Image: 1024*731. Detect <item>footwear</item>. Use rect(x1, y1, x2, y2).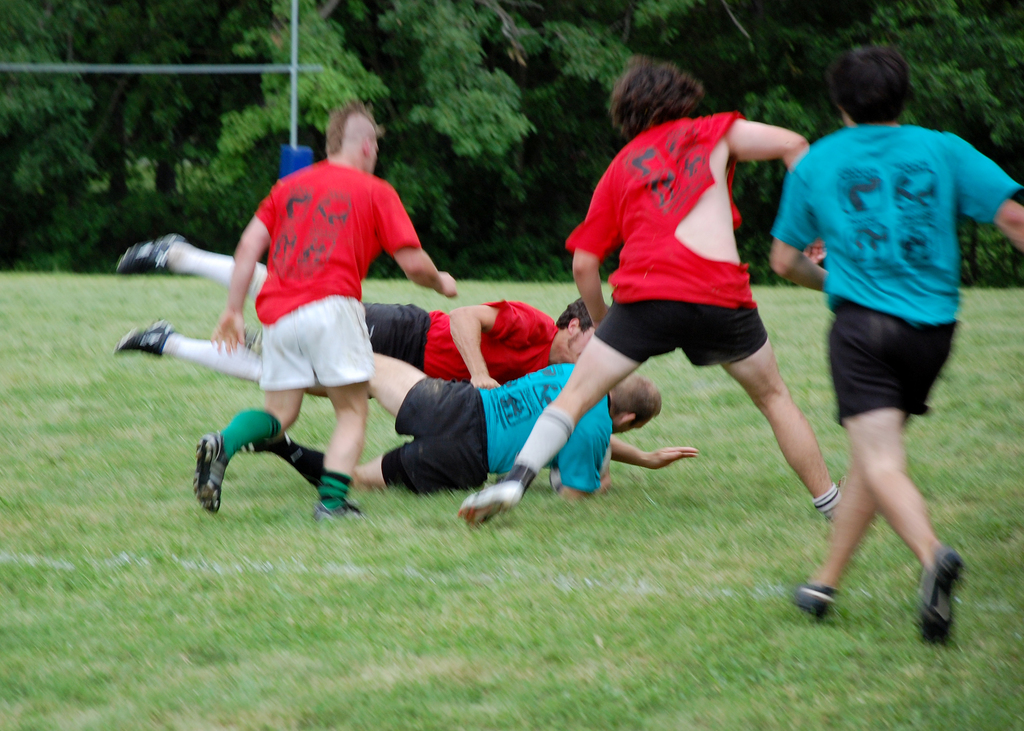
rect(115, 322, 181, 359).
